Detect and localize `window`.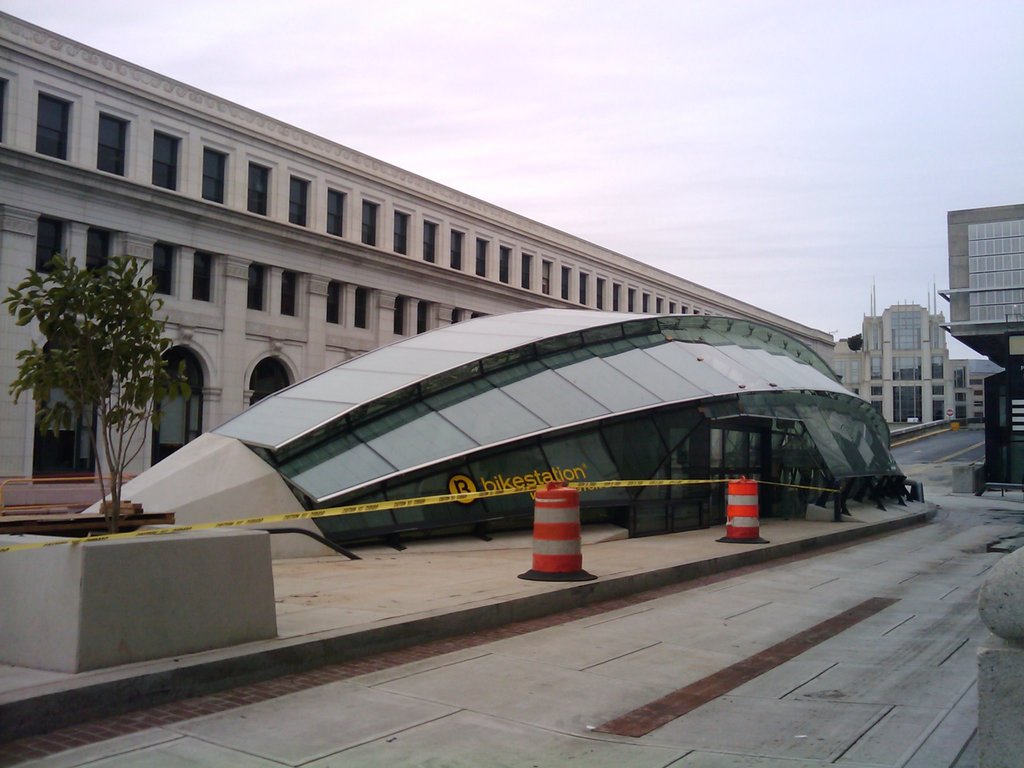
Localized at l=563, t=264, r=570, b=300.
